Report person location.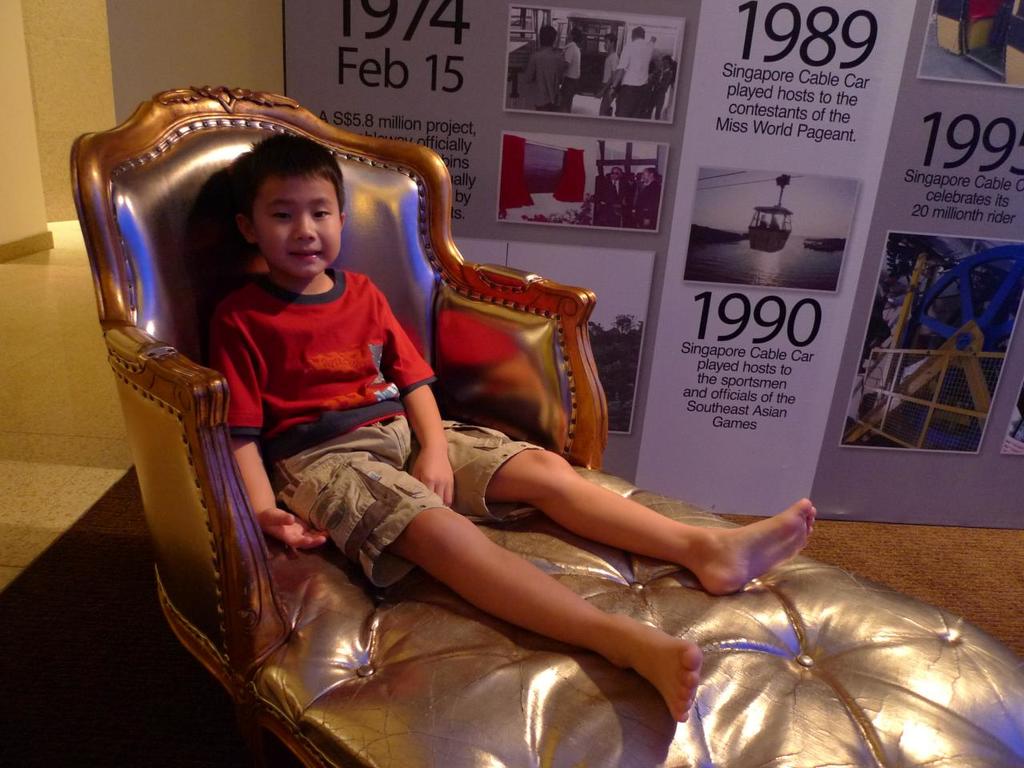
Report: {"left": 595, "top": 167, "right": 626, "bottom": 226}.
